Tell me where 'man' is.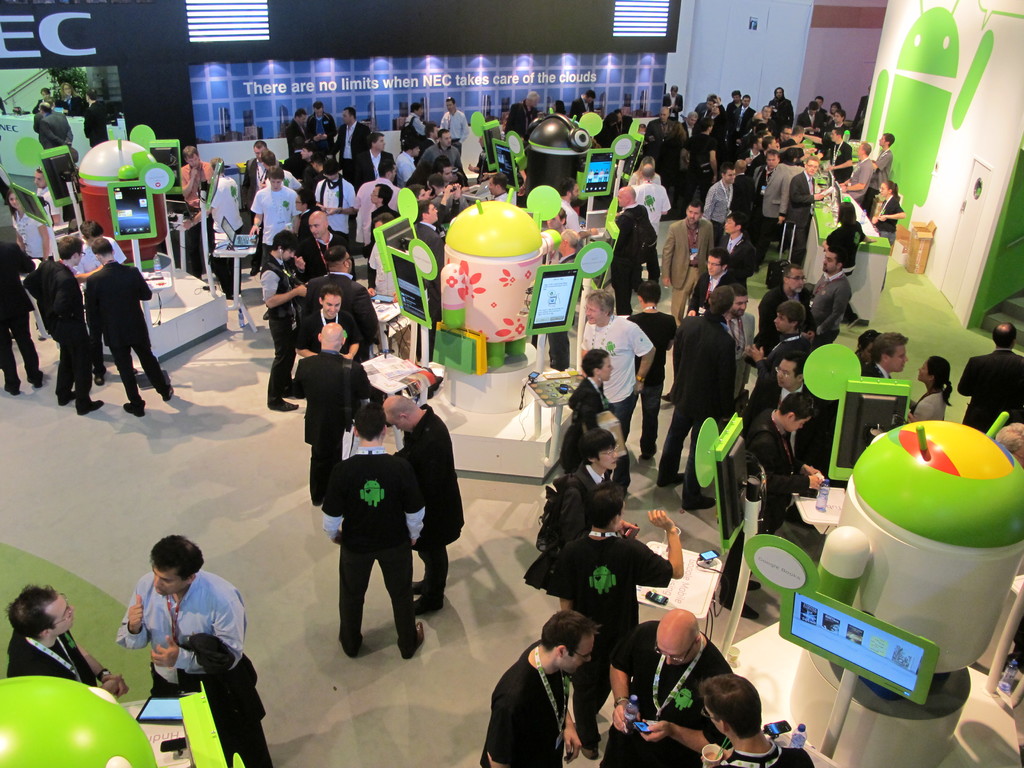
'man' is at box(0, 240, 44, 399).
